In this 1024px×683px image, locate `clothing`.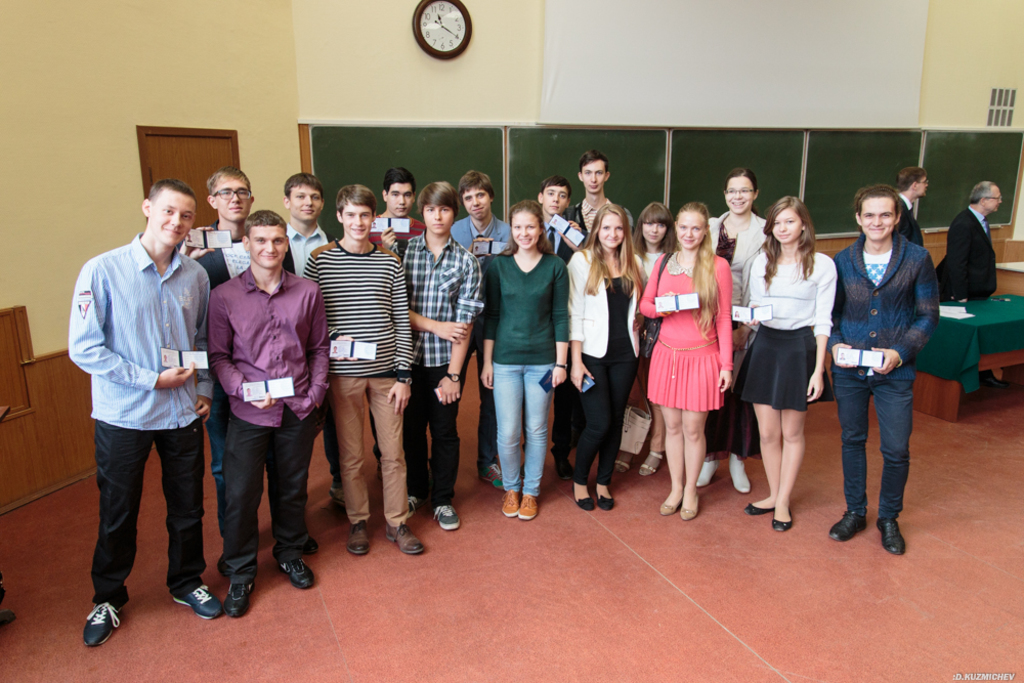
Bounding box: Rect(479, 245, 571, 503).
